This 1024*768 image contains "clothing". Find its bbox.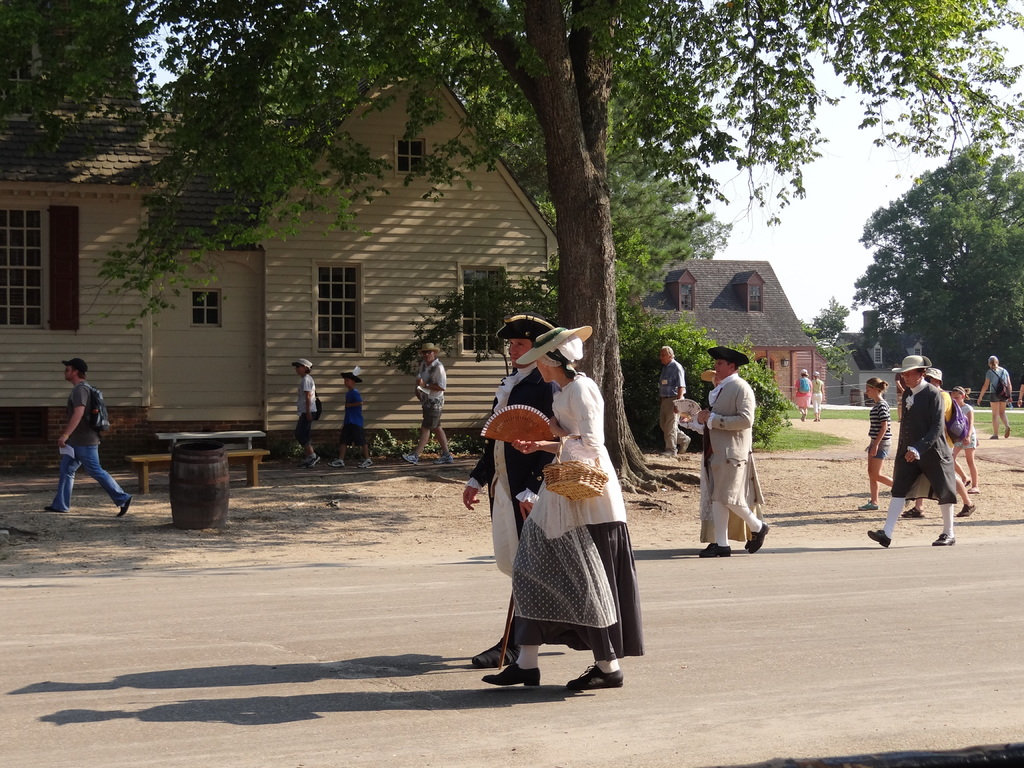
x1=420, y1=362, x2=444, y2=426.
